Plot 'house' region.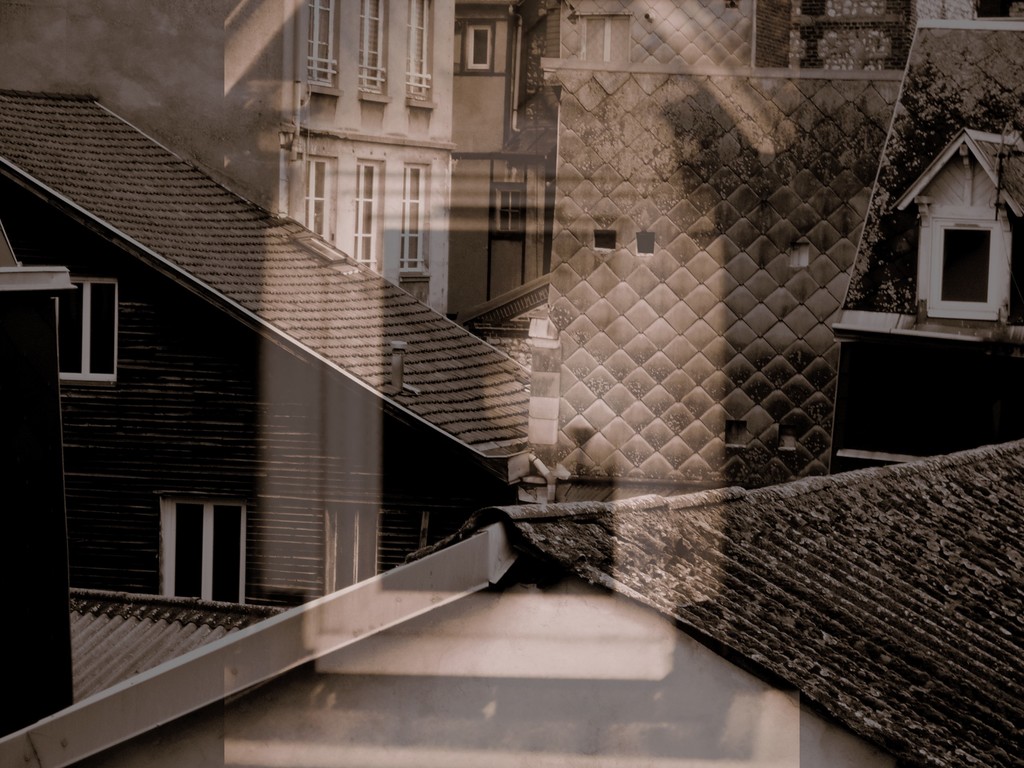
Plotted at x1=0, y1=90, x2=541, y2=612.
